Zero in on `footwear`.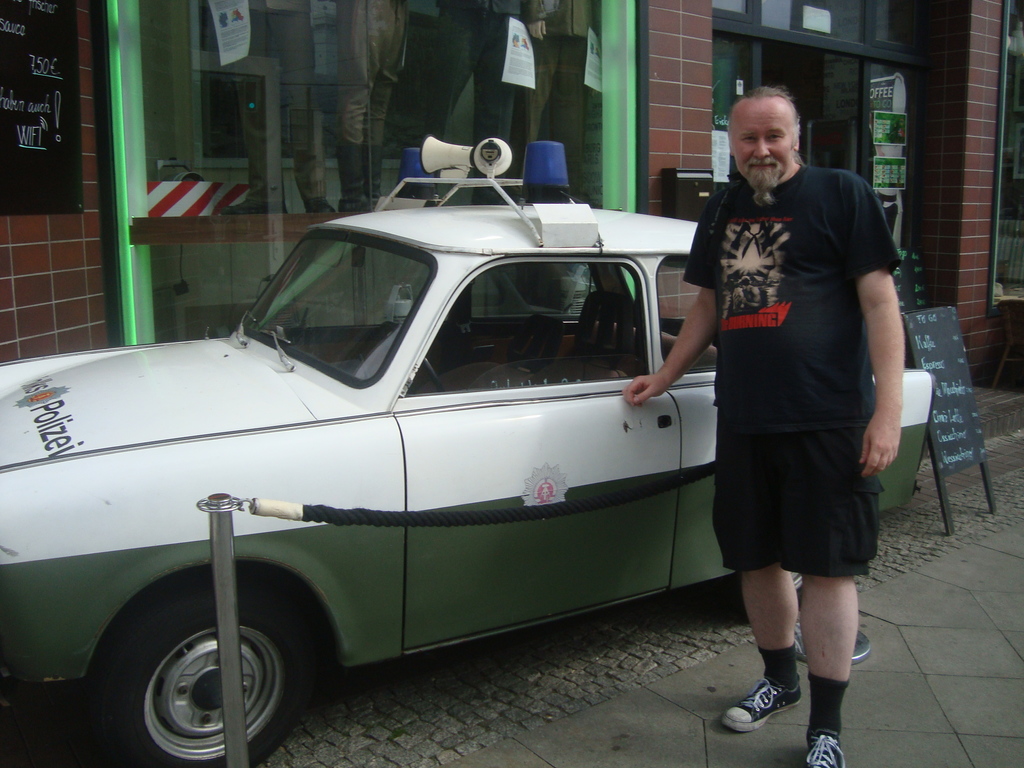
Zeroed in: {"left": 732, "top": 655, "right": 828, "bottom": 748}.
